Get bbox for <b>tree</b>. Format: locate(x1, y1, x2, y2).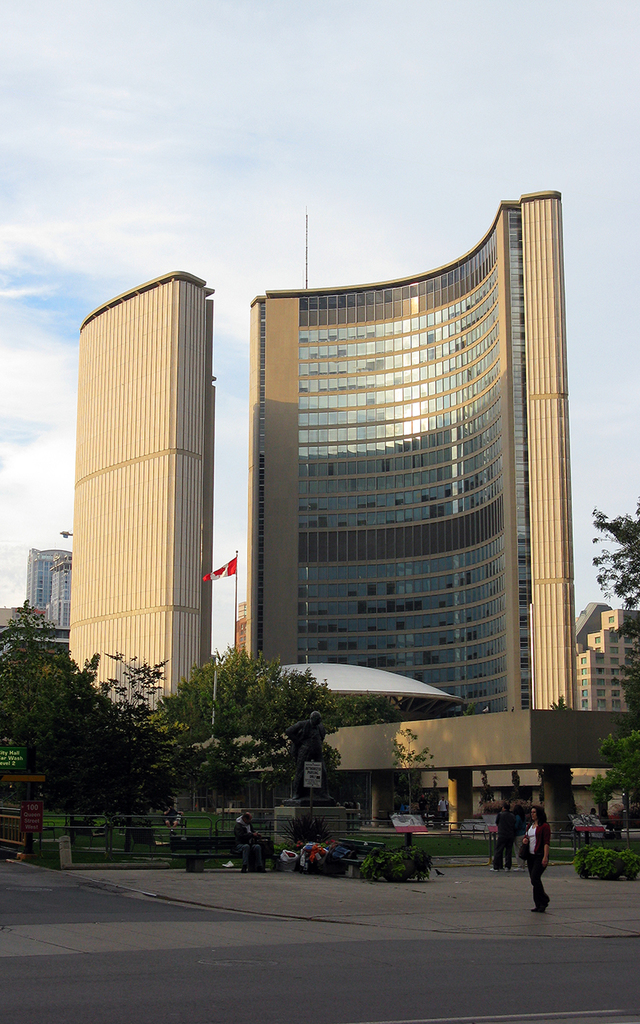
locate(0, 603, 230, 832).
